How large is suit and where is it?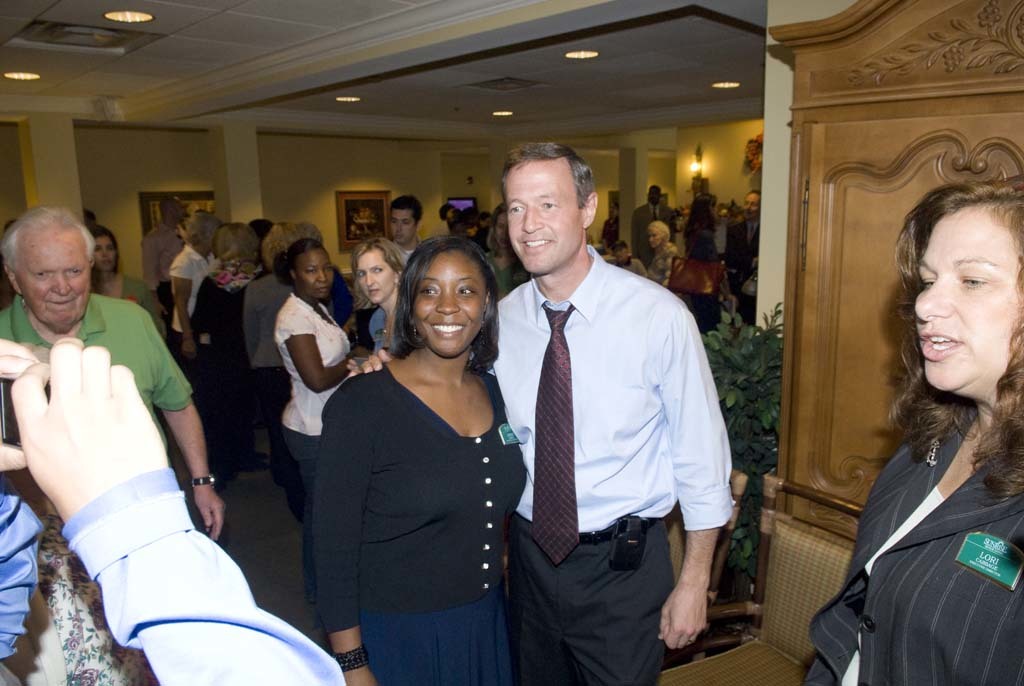
Bounding box: (x1=731, y1=221, x2=768, y2=295).
